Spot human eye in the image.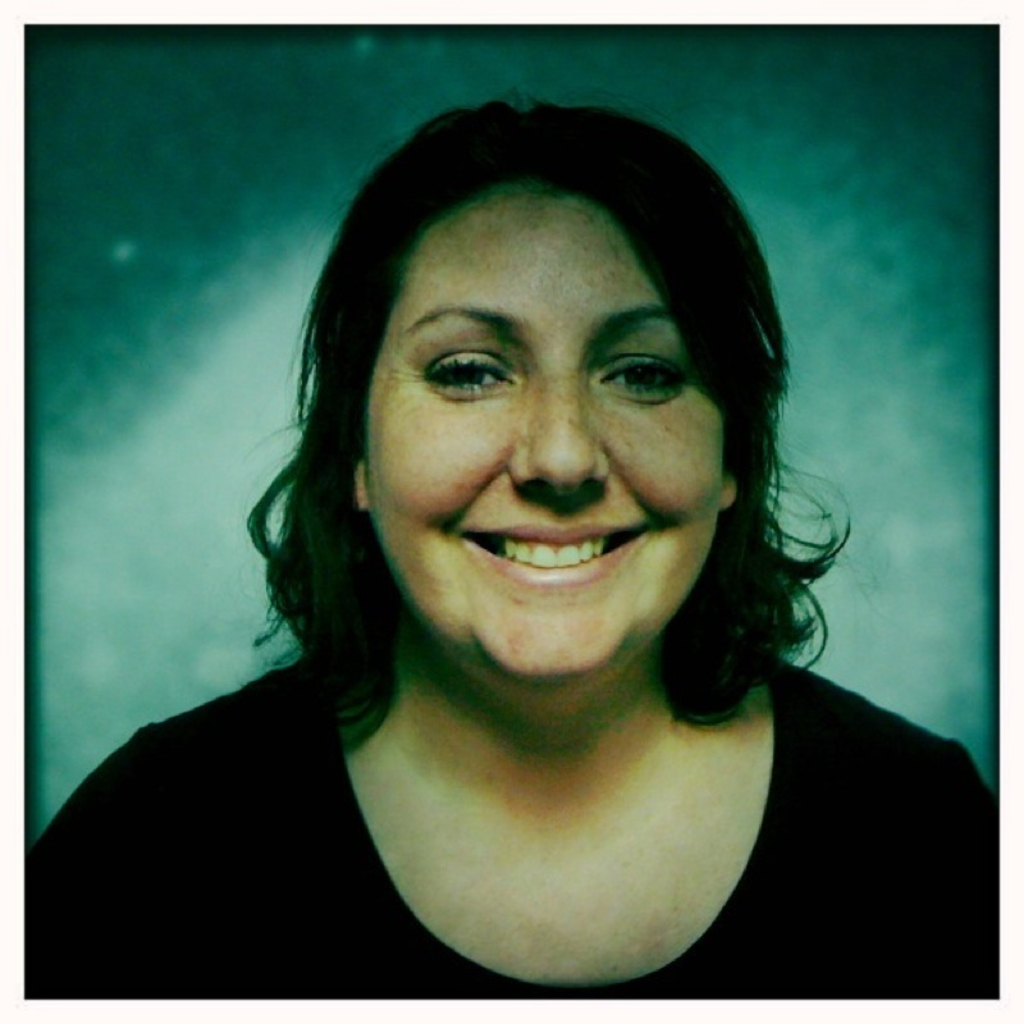
human eye found at 591 328 696 406.
